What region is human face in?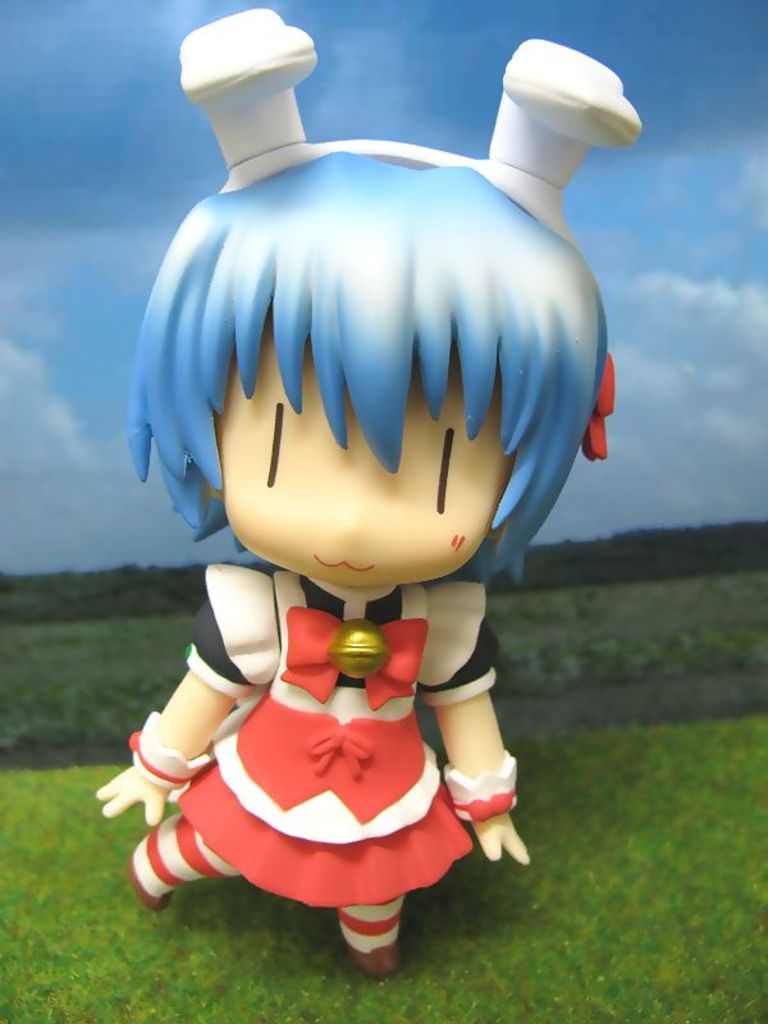
[x1=216, y1=315, x2=513, y2=600].
